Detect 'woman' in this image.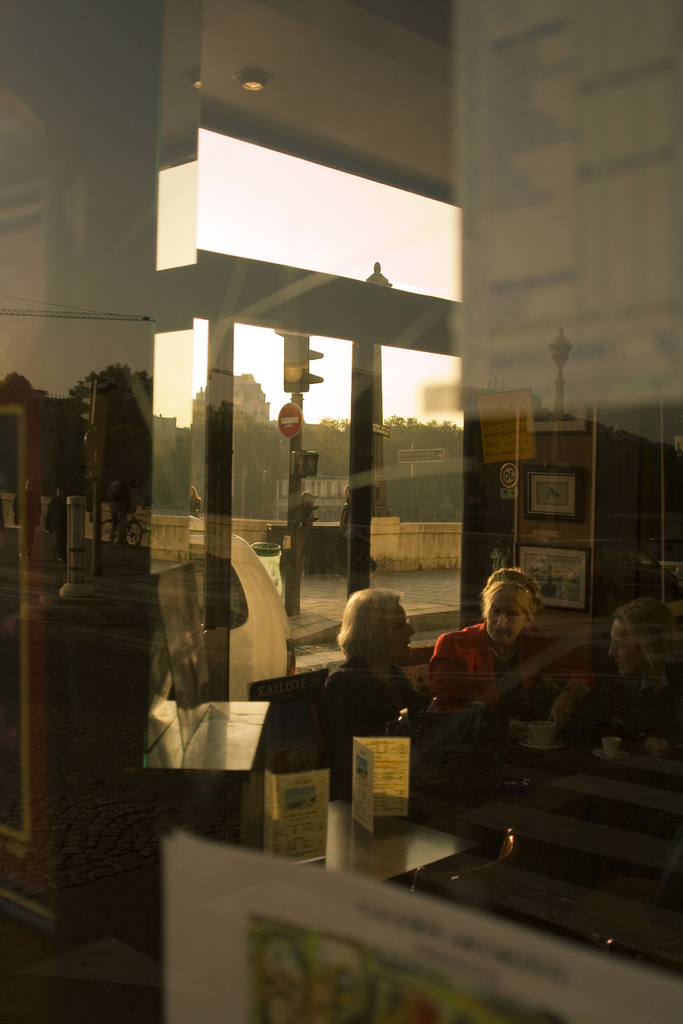
Detection: region(187, 486, 205, 518).
